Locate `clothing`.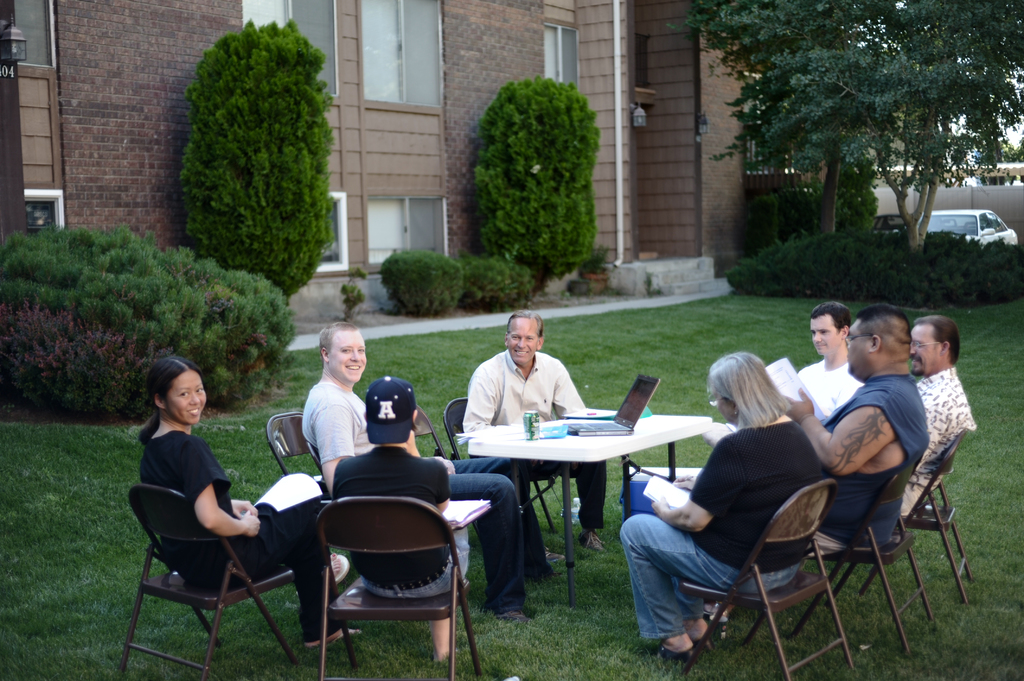
Bounding box: rect(303, 381, 364, 457).
